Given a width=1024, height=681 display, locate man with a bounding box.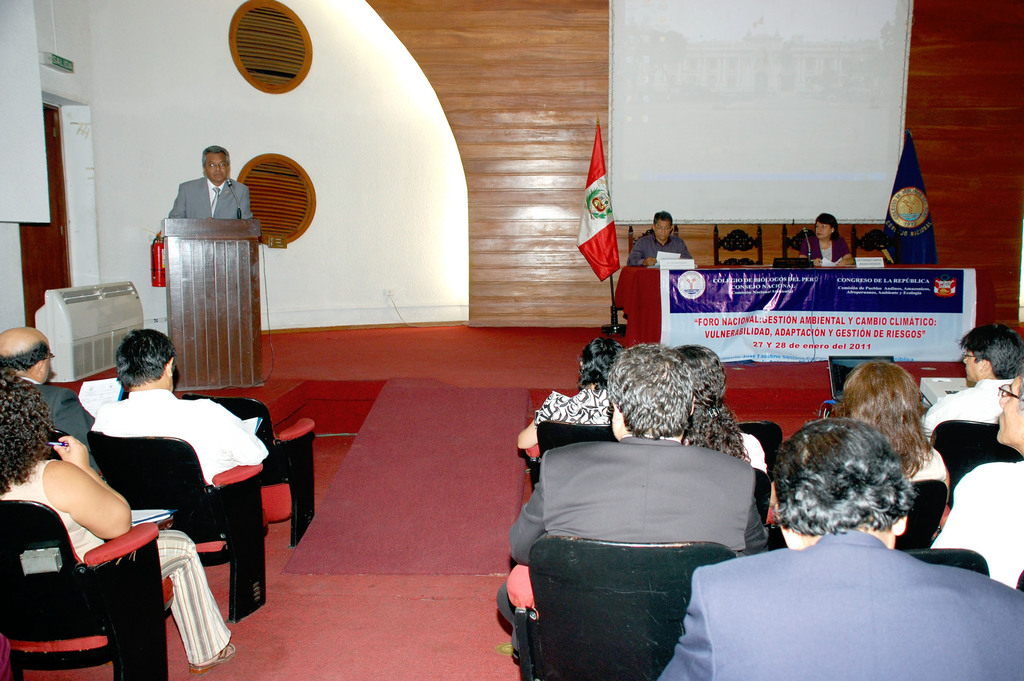
Located: locate(927, 366, 1023, 586).
